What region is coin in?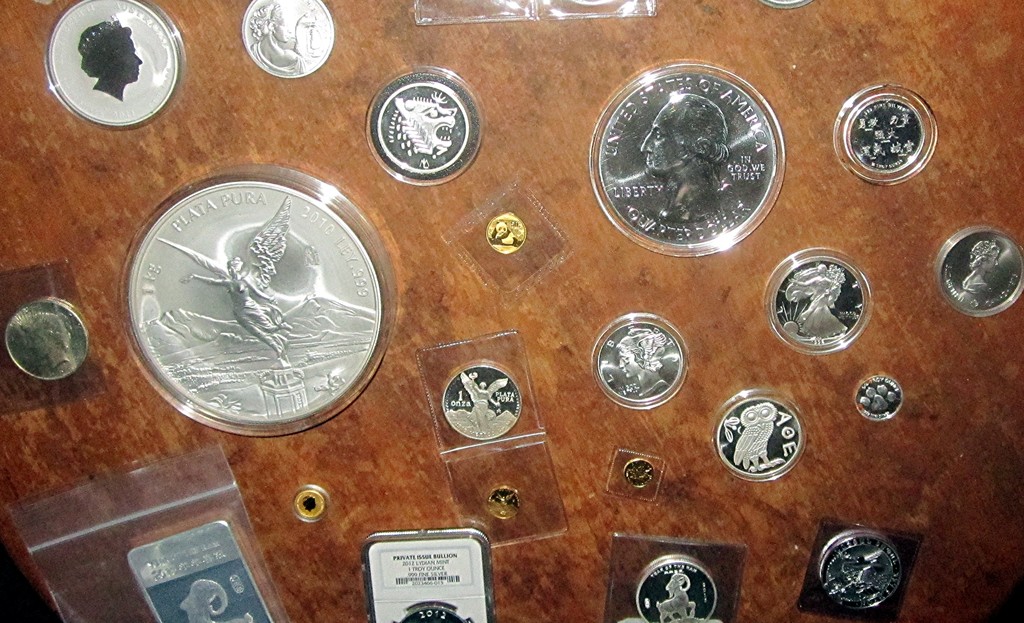
(left=369, top=76, right=479, bottom=181).
